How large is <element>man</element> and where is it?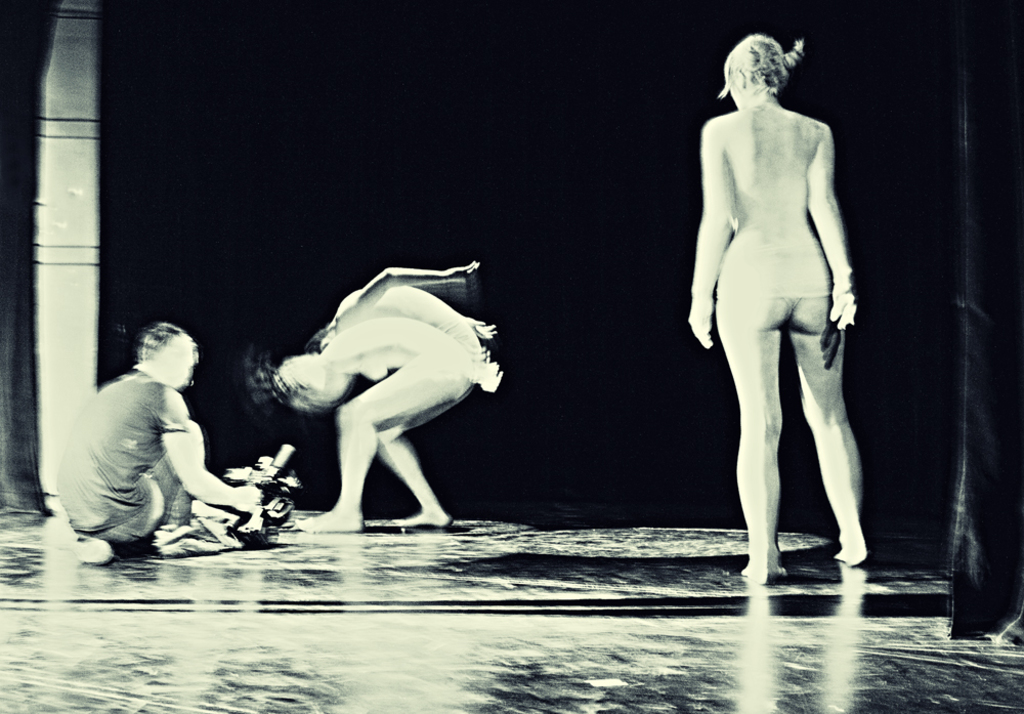
Bounding box: [x1=51, y1=310, x2=275, y2=564].
